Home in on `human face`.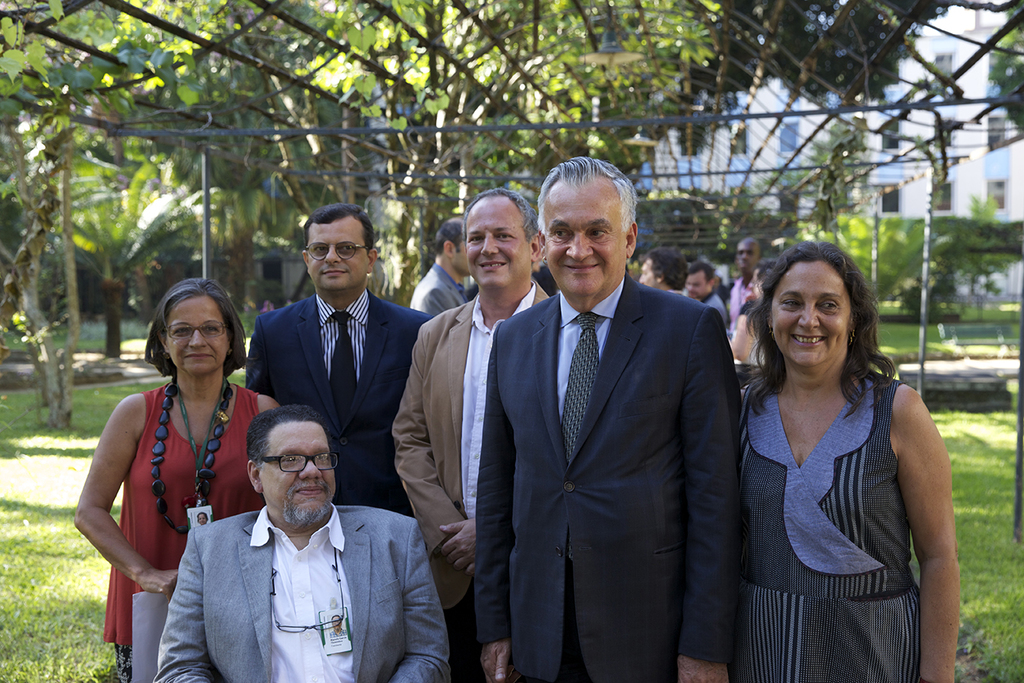
Homed in at (x1=737, y1=241, x2=762, y2=274).
